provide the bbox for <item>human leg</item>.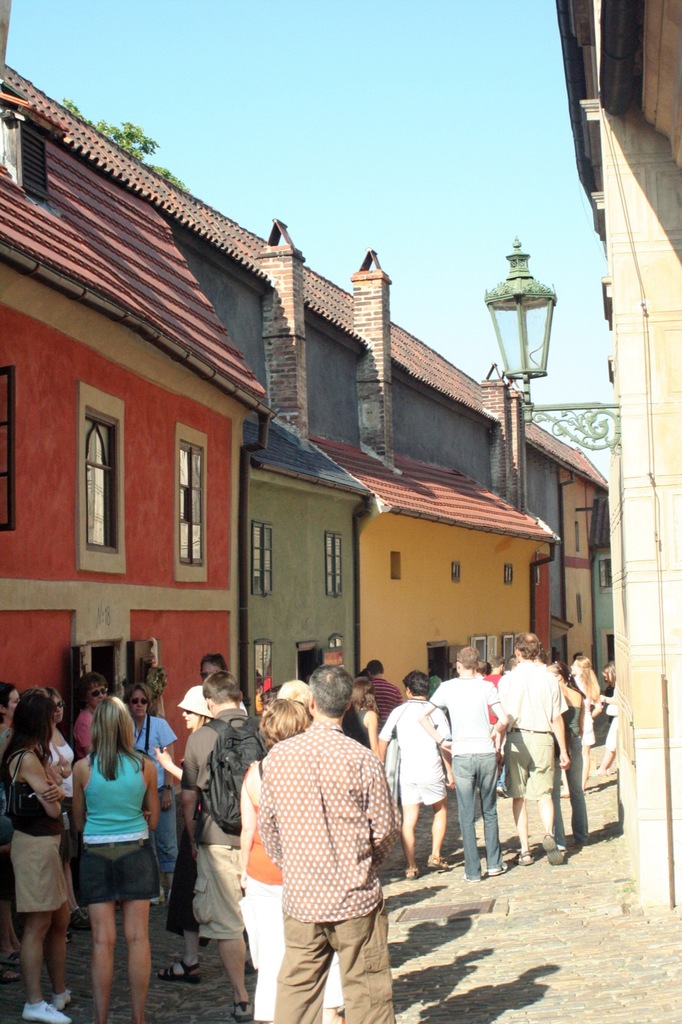
{"x1": 424, "y1": 807, "x2": 447, "y2": 865}.
